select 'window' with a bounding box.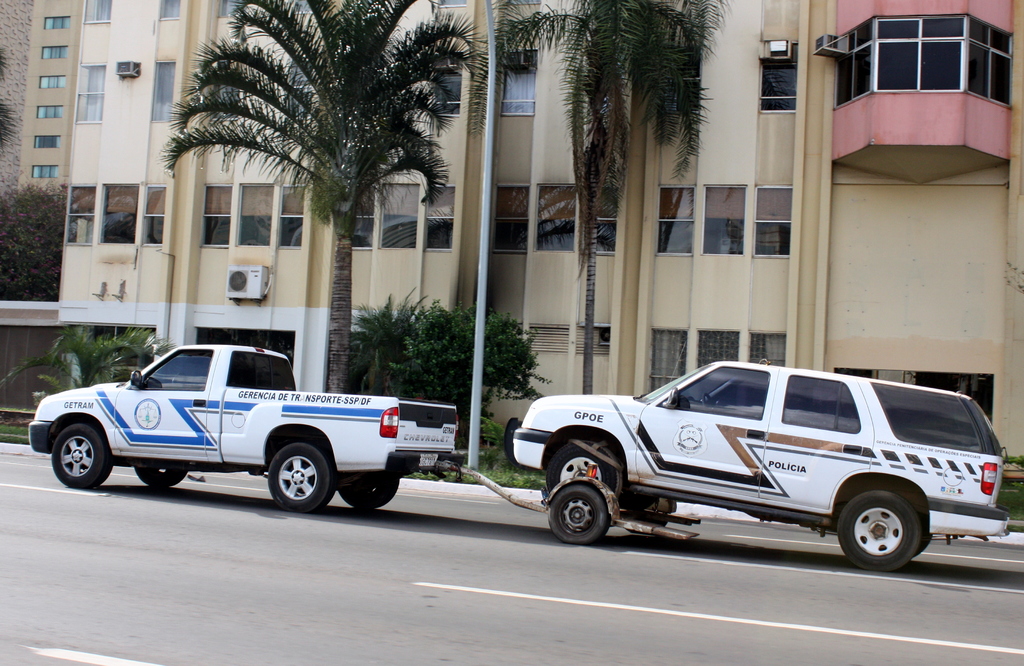
(196,327,294,372).
